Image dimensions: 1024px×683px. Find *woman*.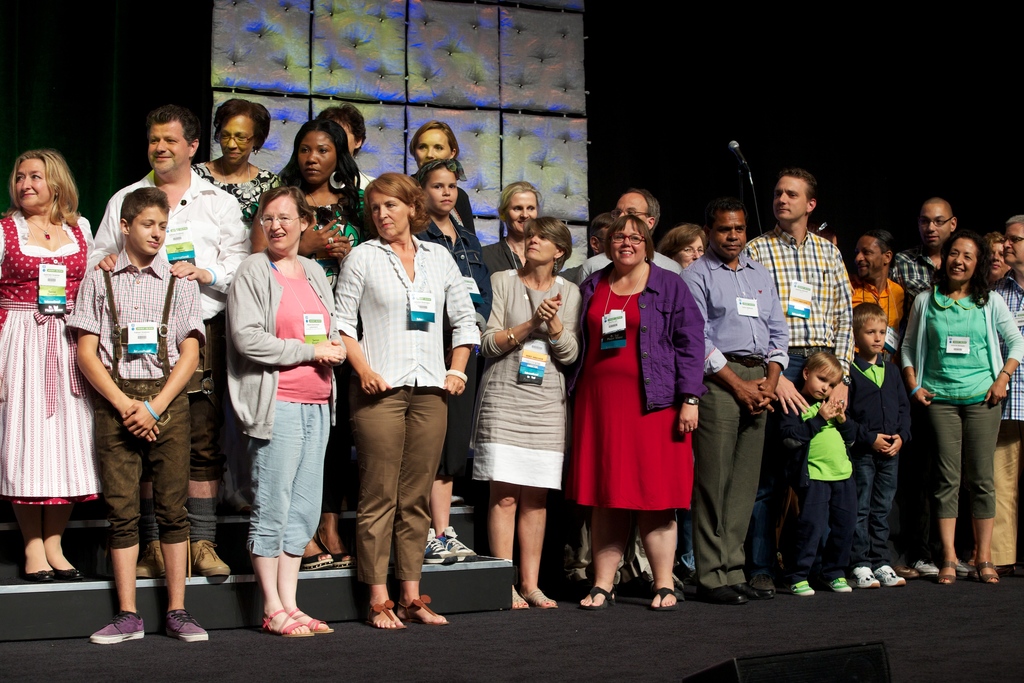
(195, 99, 280, 223).
